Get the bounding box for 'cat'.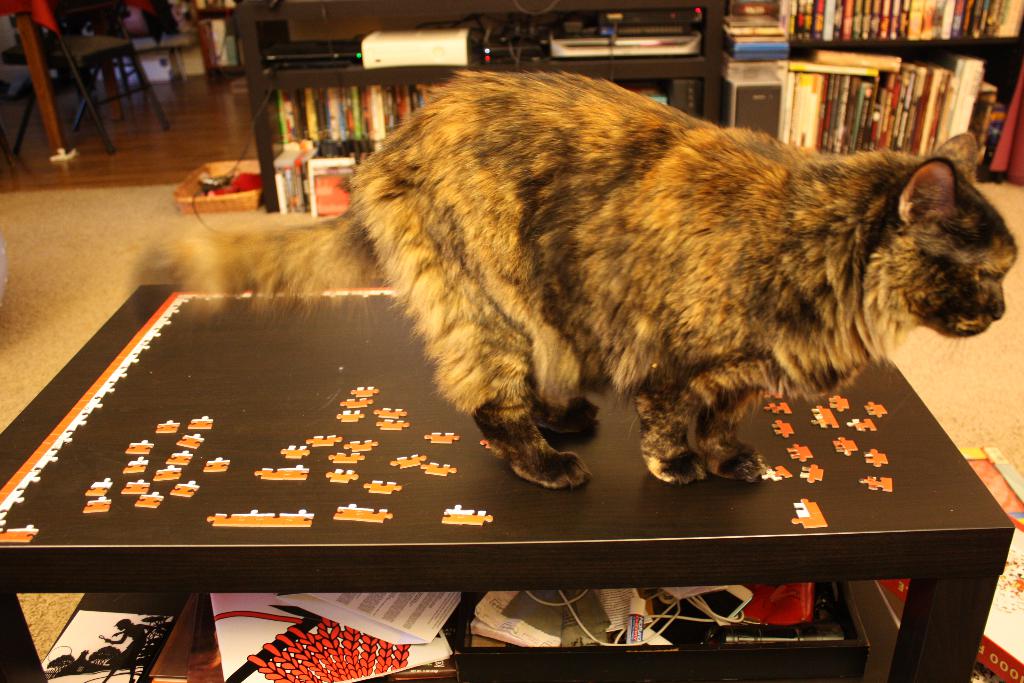
select_region(147, 60, 1022, 495).
